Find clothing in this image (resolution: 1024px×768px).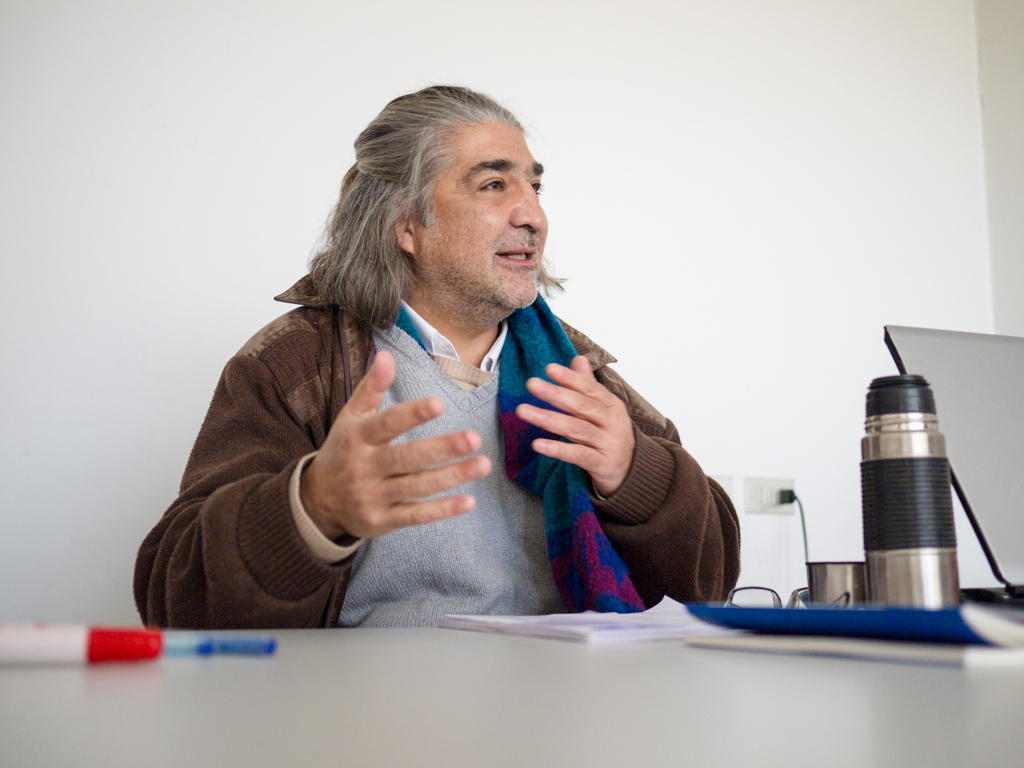
<bbox>135, 274, 741, 629</bbox>.
